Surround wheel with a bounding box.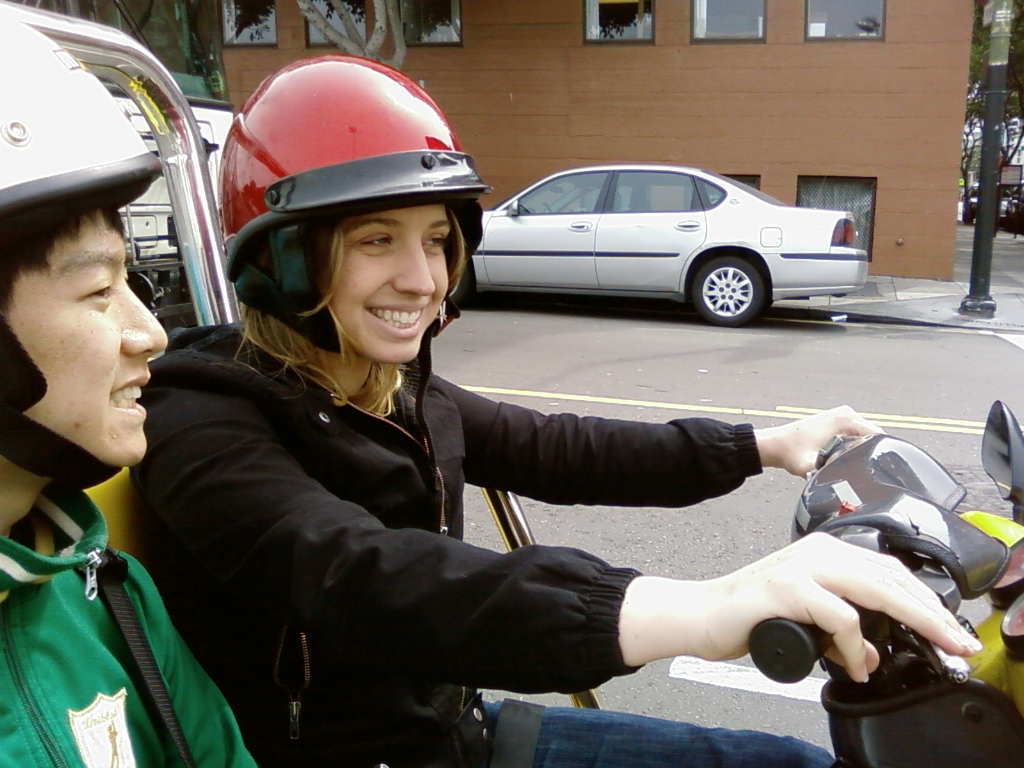
[439,265,473,304].
